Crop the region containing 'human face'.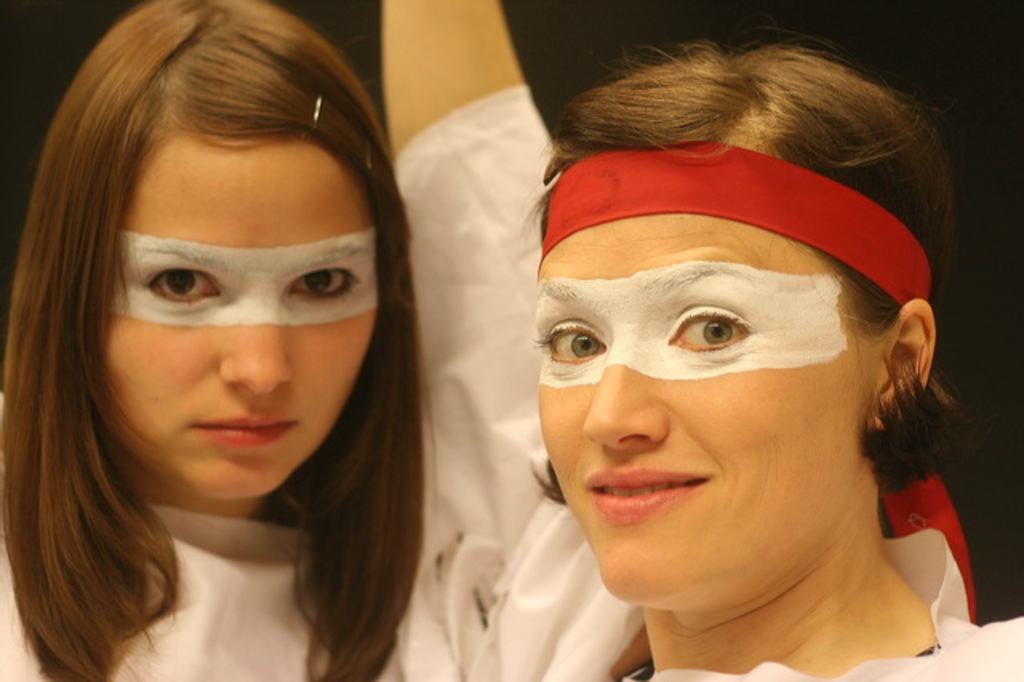
Crop region: <bbox>531, 216, 883, 608</bbox>.
